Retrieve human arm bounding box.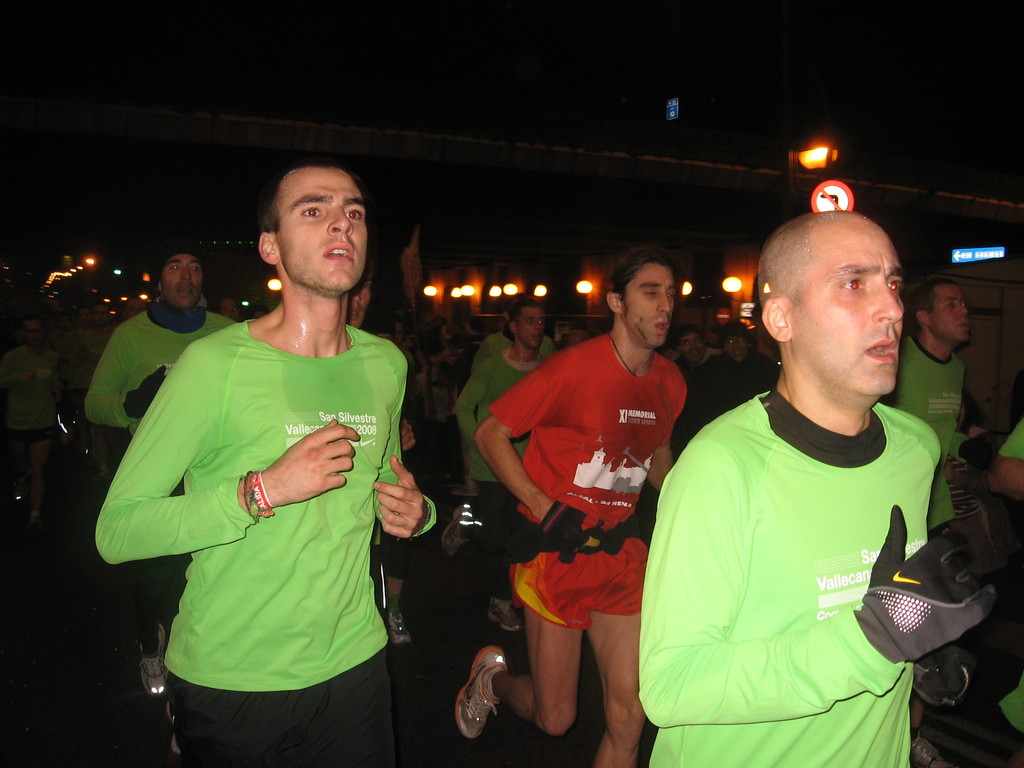
Bounding box: {"x1": 639, "y1": 442, "x2": 989, "y2": 723}.
